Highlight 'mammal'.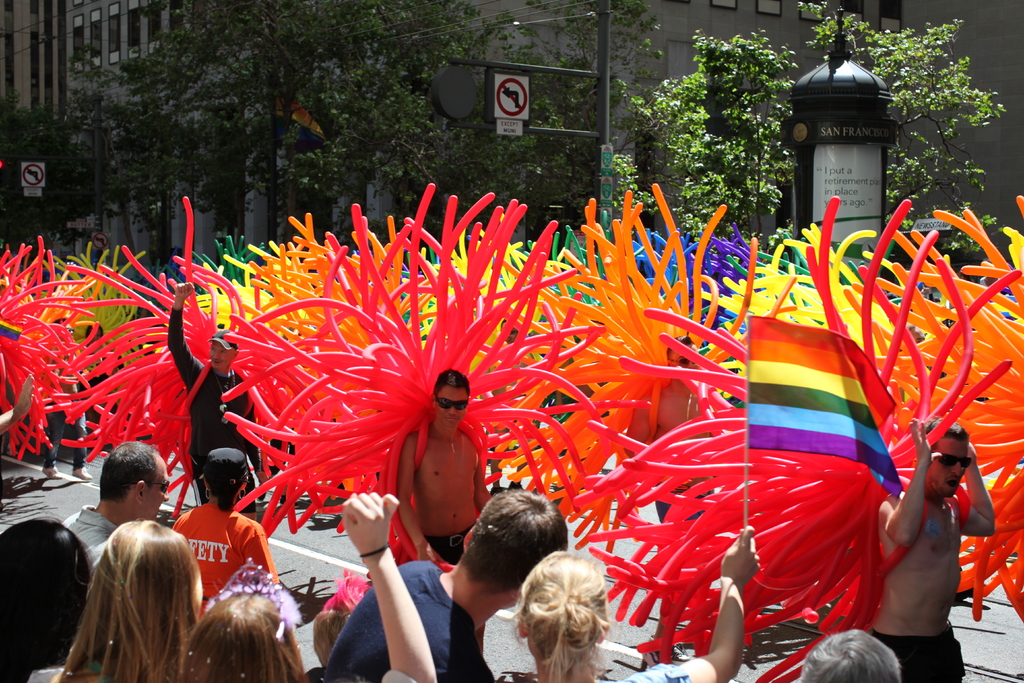
Highlighted region: {"x1": 0, "y1": 515, "x2": 97, "y2": 682}.
